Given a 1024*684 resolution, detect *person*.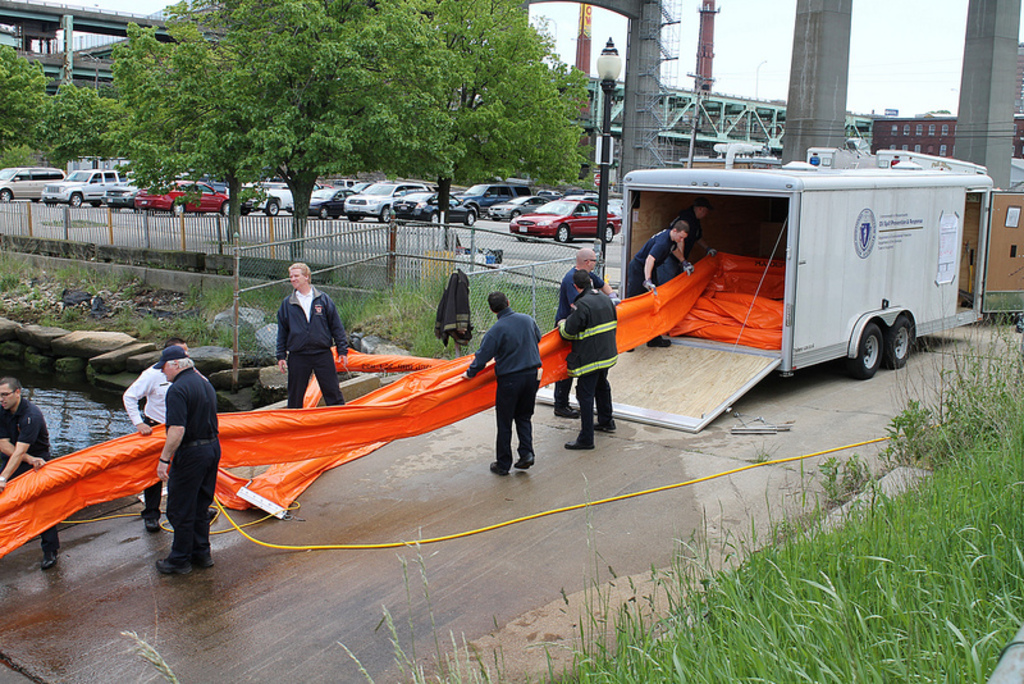
(left=156, top=347, right=220, bottom=573).
